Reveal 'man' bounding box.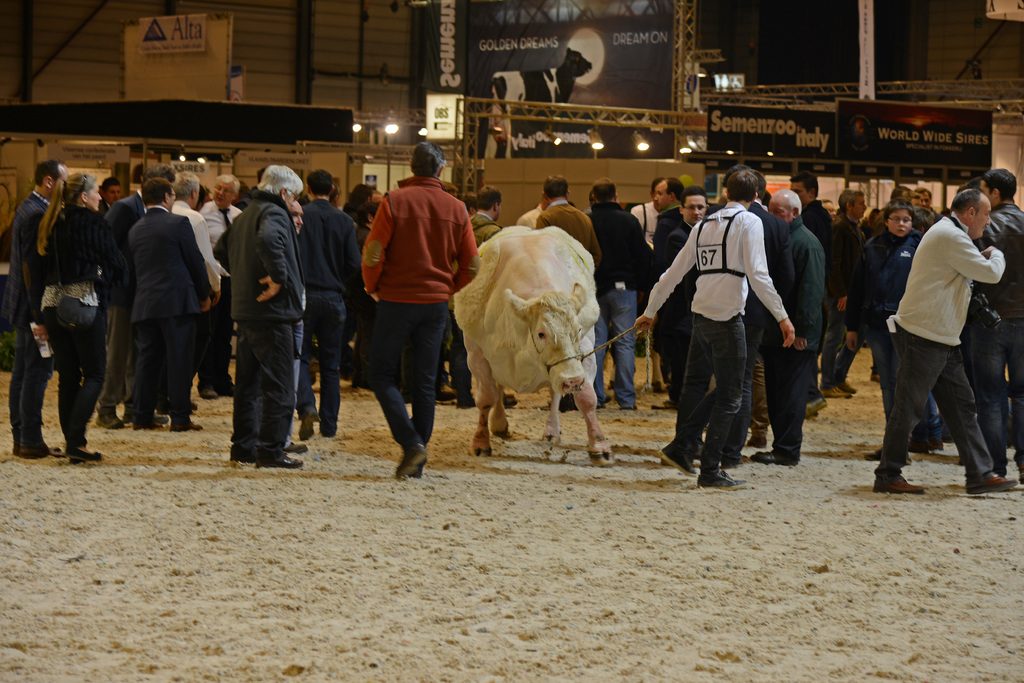
Revealed: (535, 178, 604, 415).
